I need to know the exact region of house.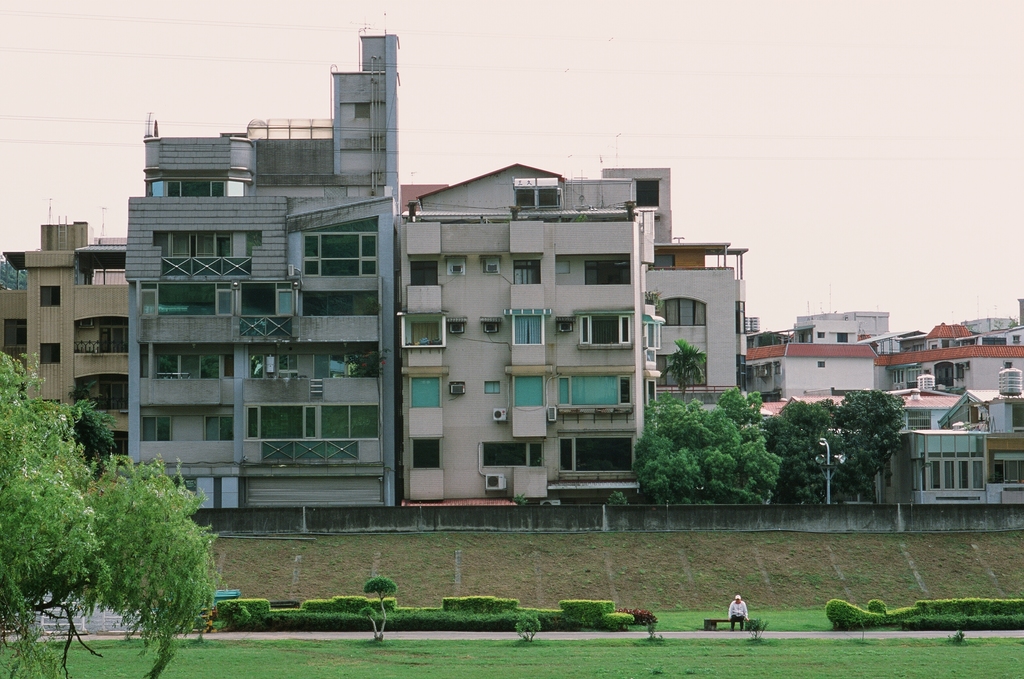
Region: crop(748, 337, 881, 396).
